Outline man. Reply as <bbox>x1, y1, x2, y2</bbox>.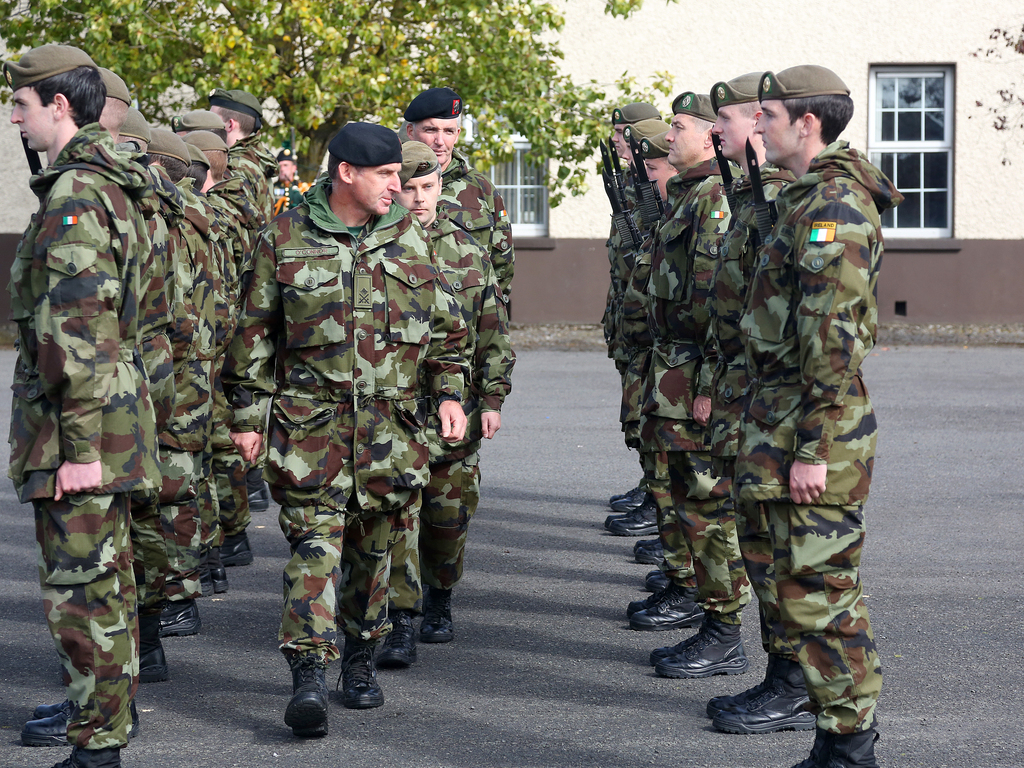
<bbox>258, 118, 477, 685</bbox>.
